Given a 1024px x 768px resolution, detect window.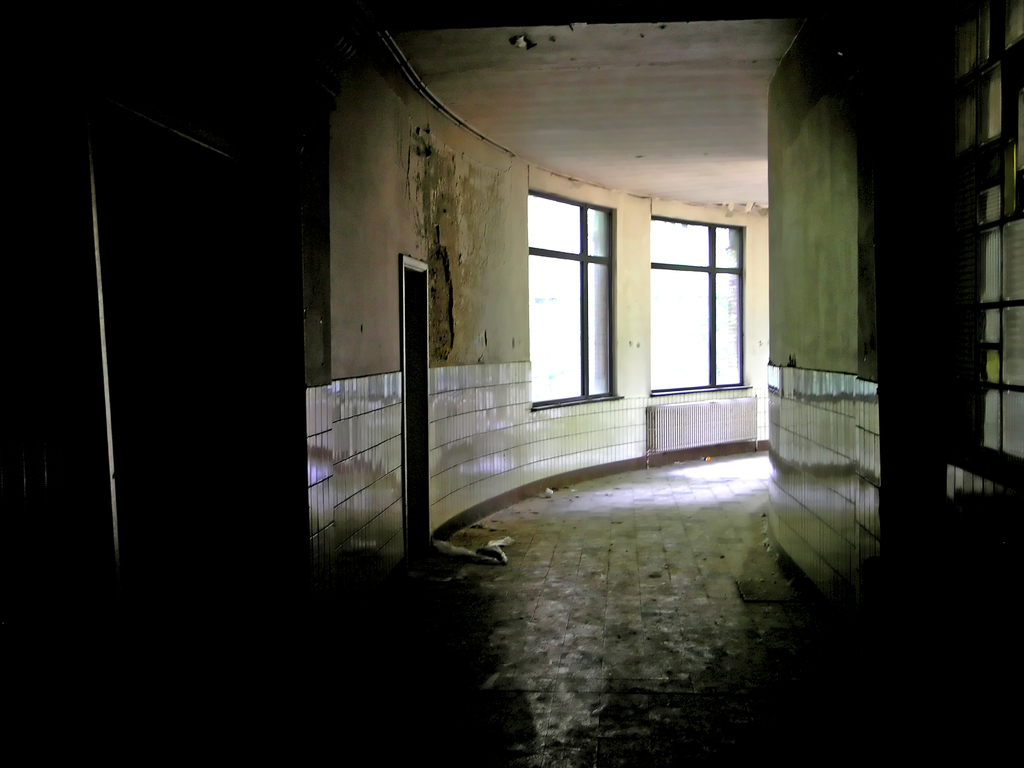
rect(653, 209, 747, 396).
